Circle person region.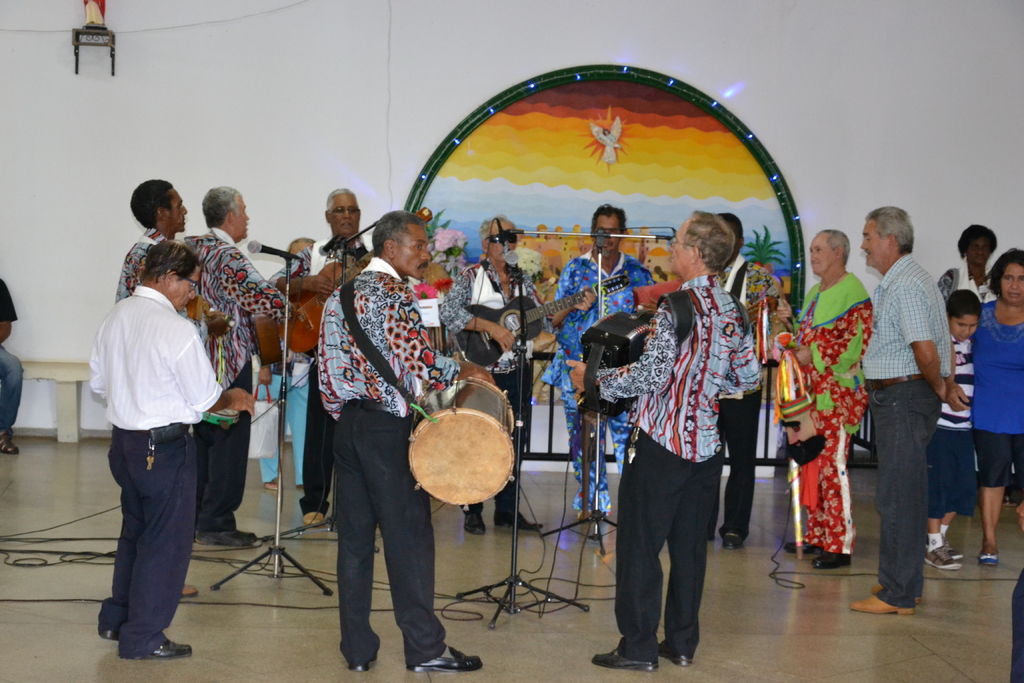
Region: BBox(84, 241, 255, 666).
